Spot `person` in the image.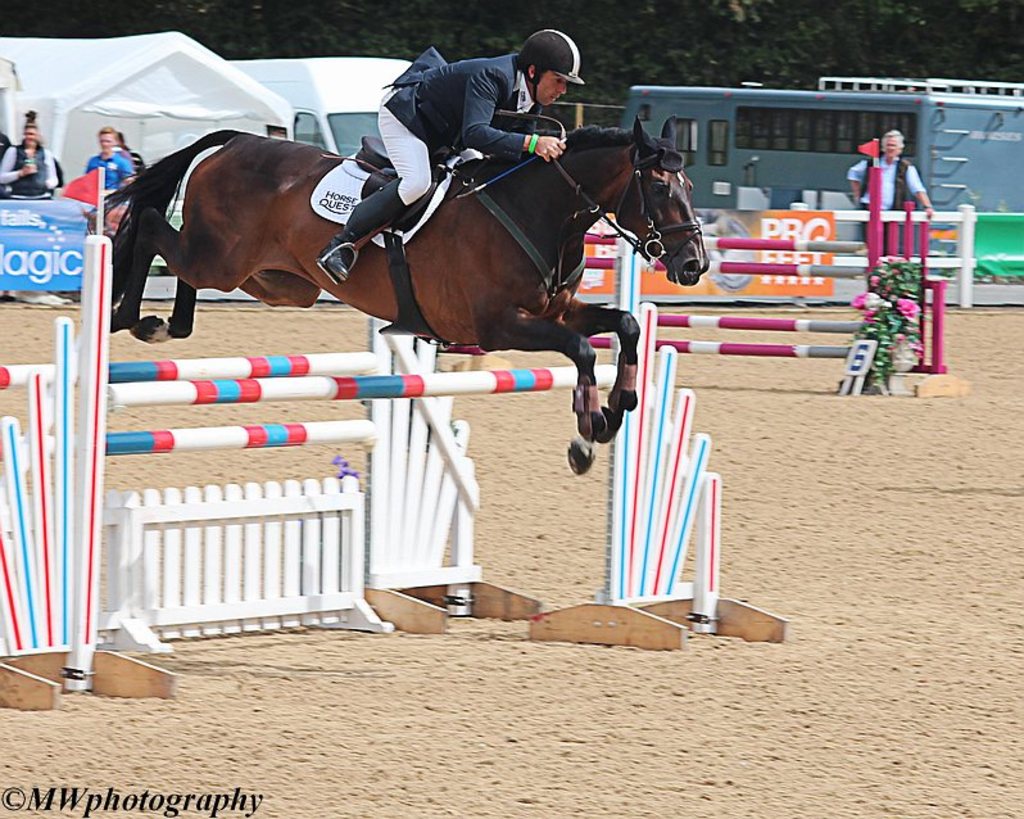
`person` found at 849:131:930:288.
